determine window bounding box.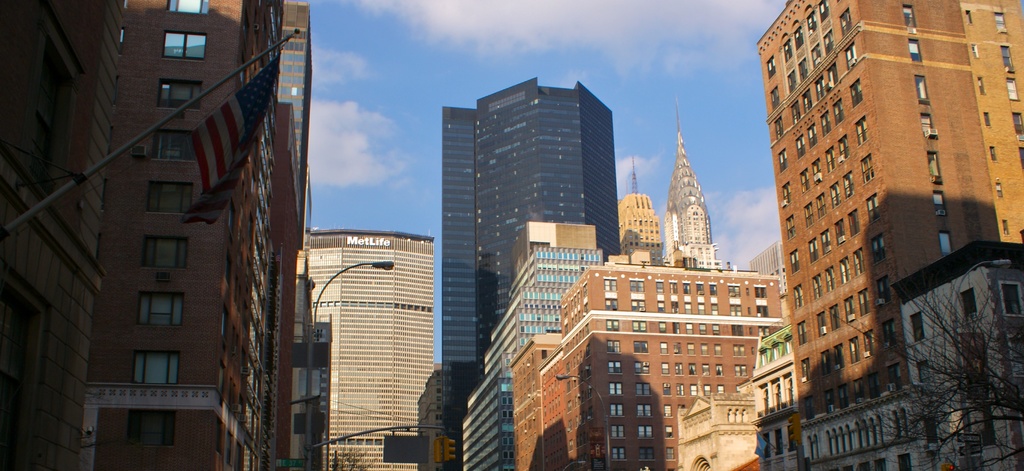
Determined: x1=607, y1=338, x2=621, y2=356.
